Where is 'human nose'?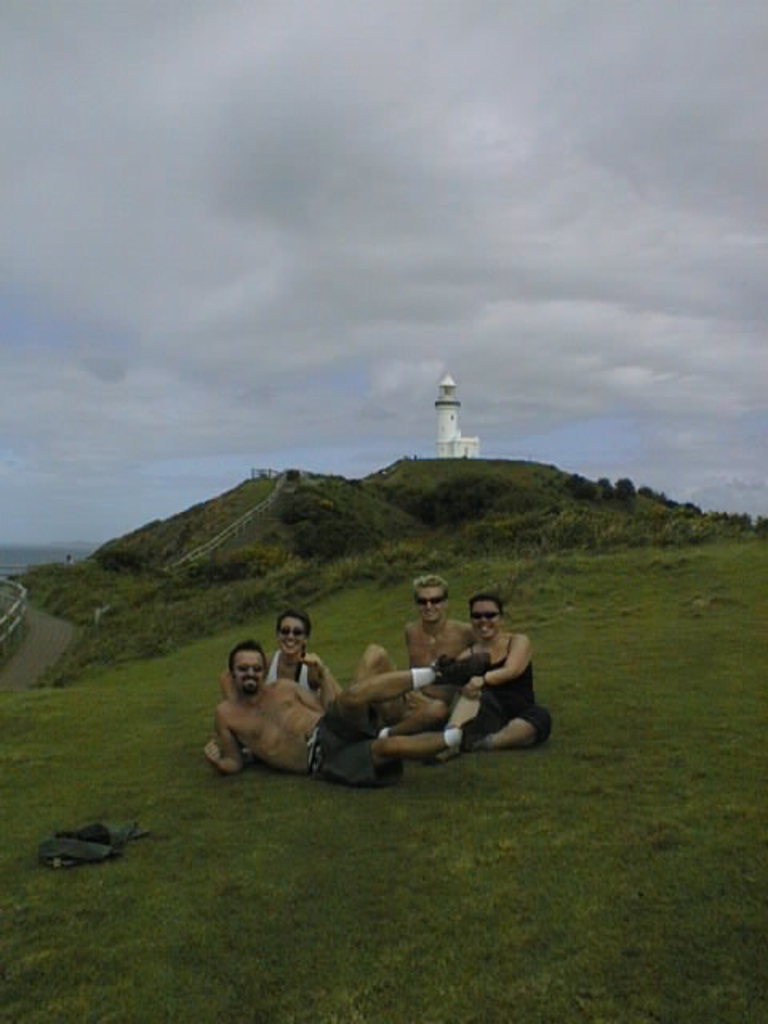
(x1=245, y1=669, x2=256, y2=675).
